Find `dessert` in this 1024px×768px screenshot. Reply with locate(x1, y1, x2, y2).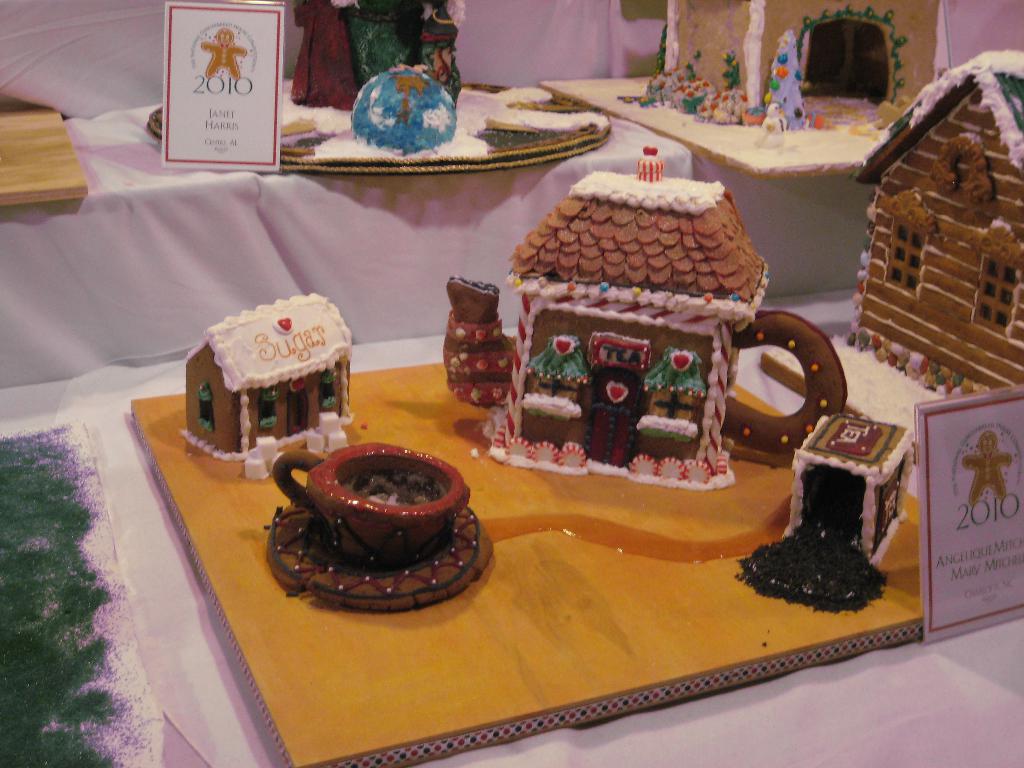
locate(433, 266, 539, 415).
